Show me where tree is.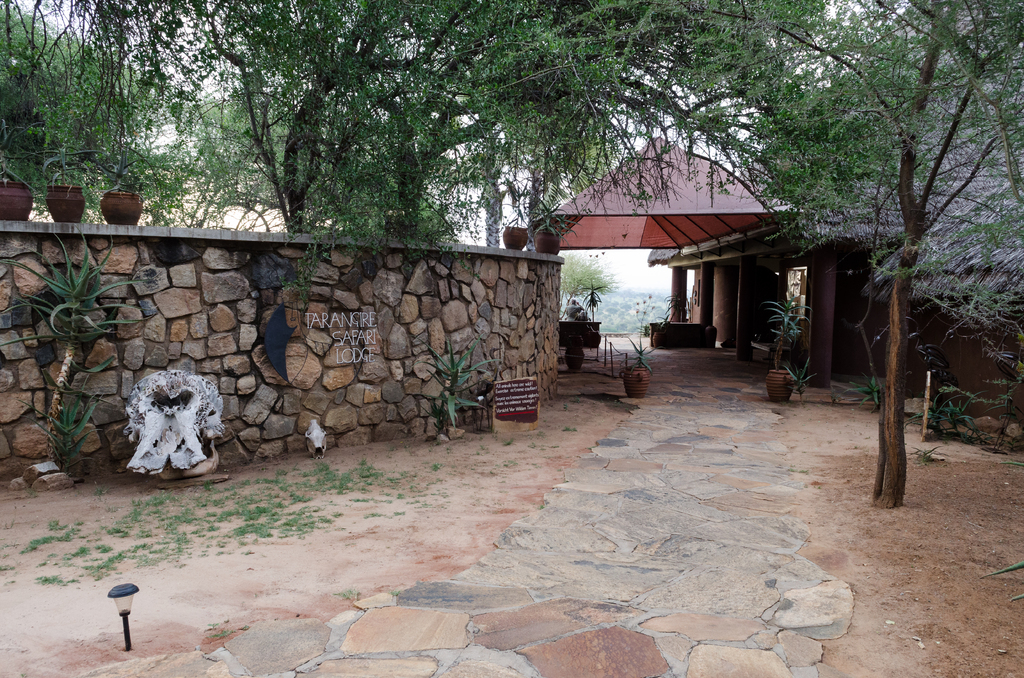
tree is at 319, 0, 813, 238.
